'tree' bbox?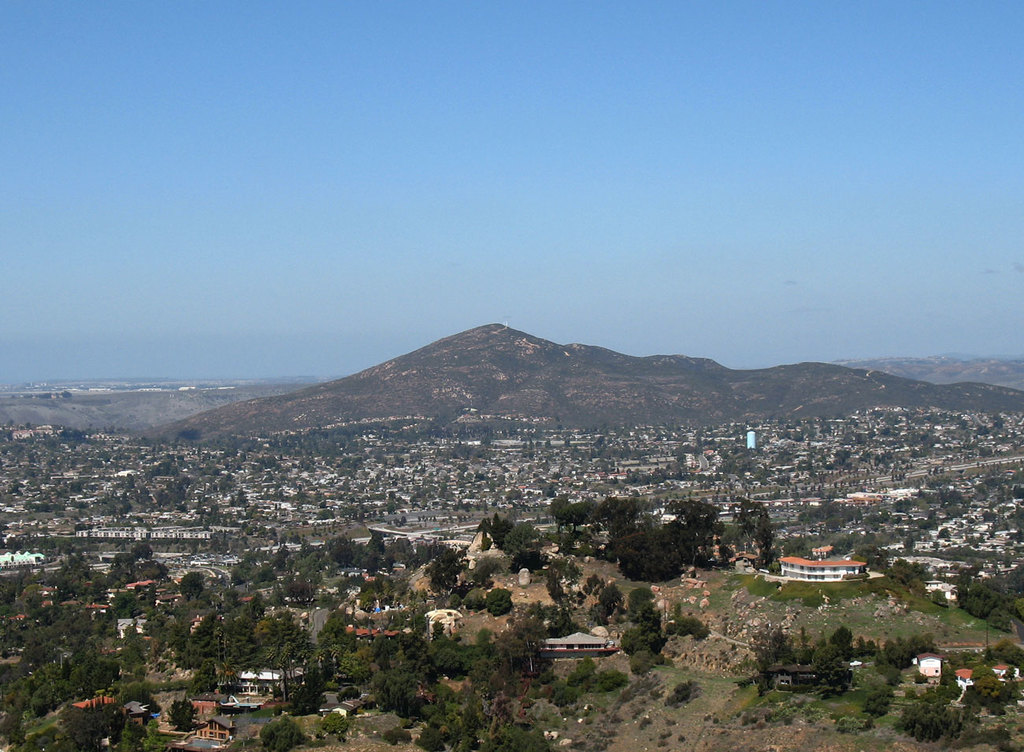
6 655 46 709
